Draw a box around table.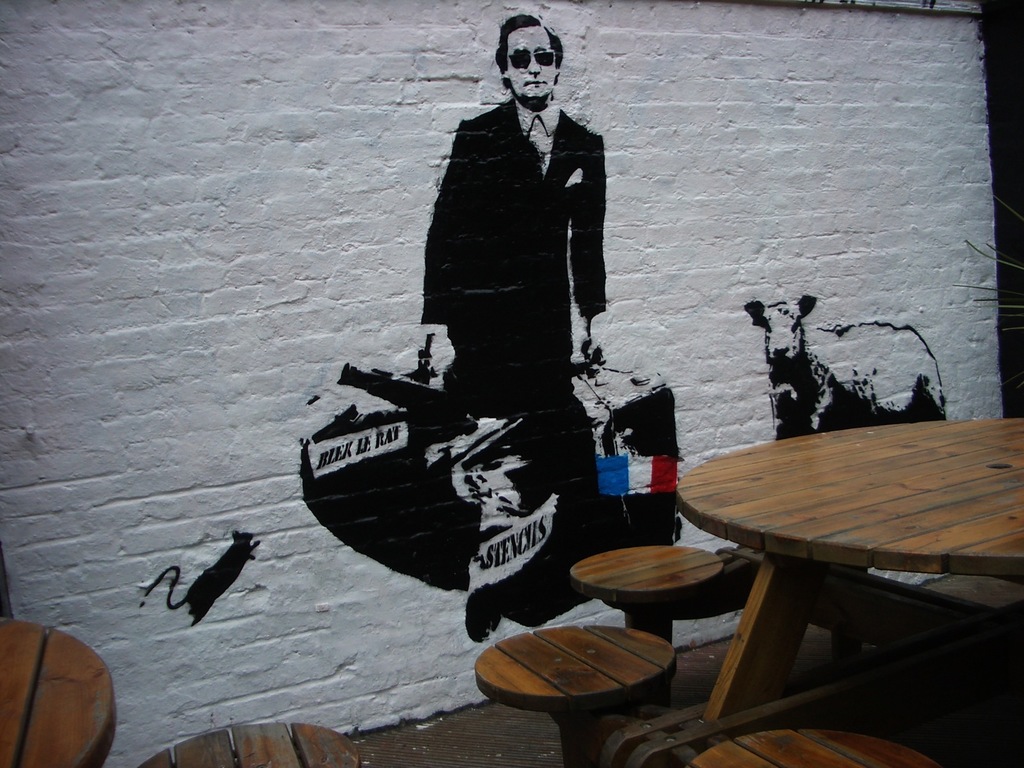
[x1=0, y1=616, x2=118, y2=767].
